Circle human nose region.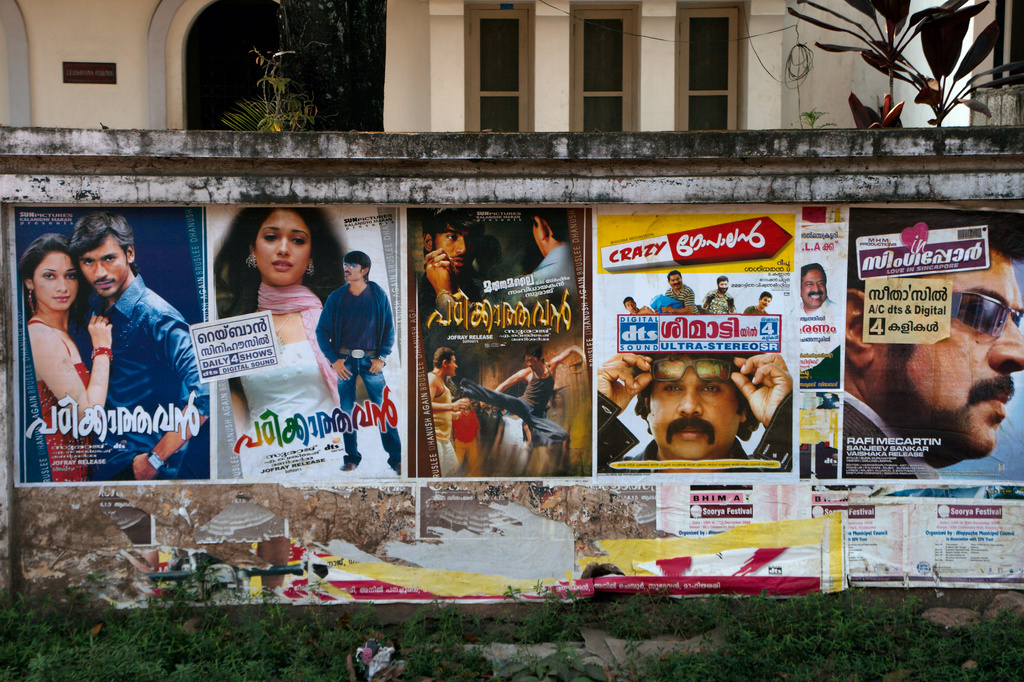
Region: select_region(56, 277, 68, 293).
